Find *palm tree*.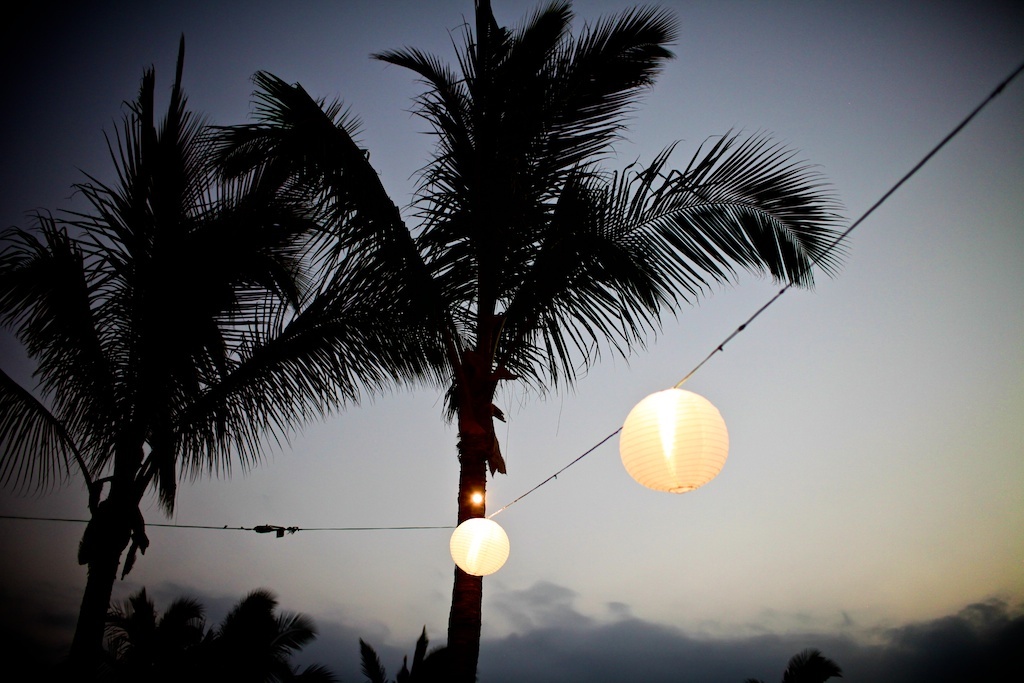
{"x1": 197, "y1": 584, "x2": 288, "y2": 679}.
